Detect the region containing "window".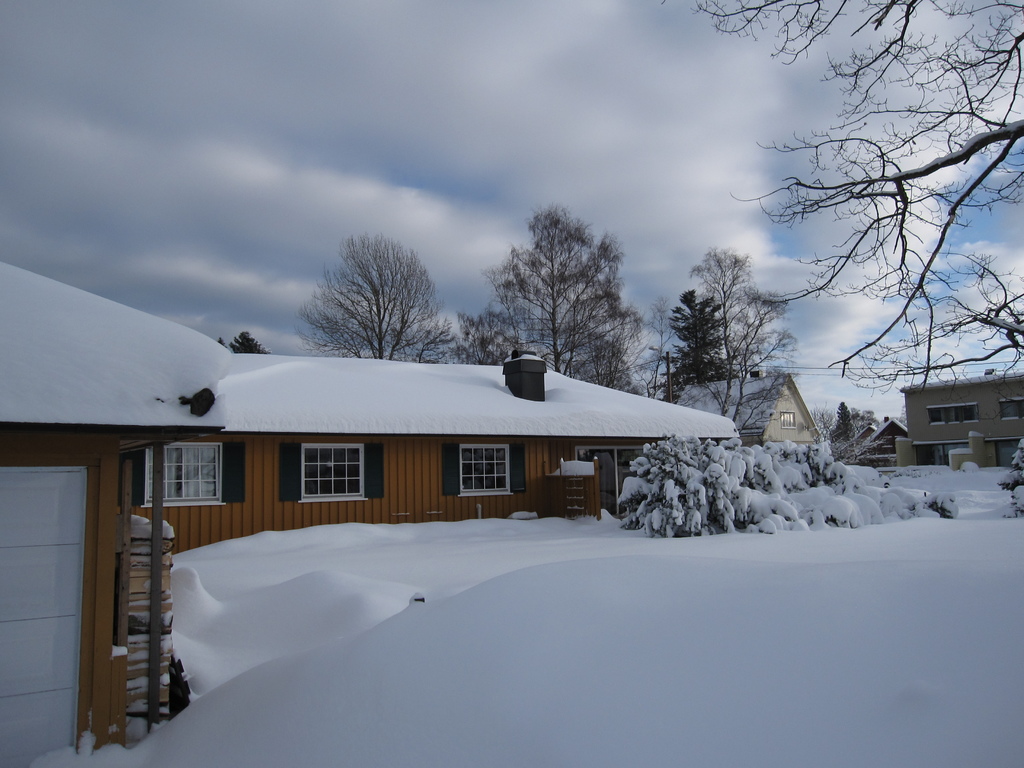
928 401 979 428.
